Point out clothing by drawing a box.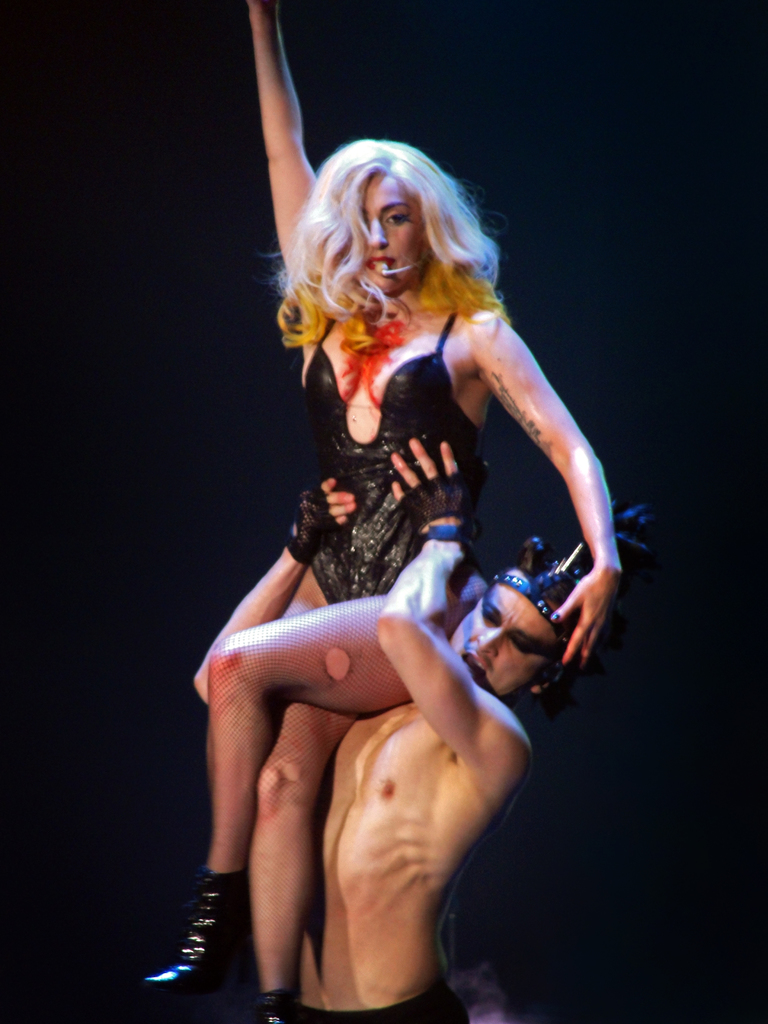
(x1=300, y1=301, x2=483, y2=598).
